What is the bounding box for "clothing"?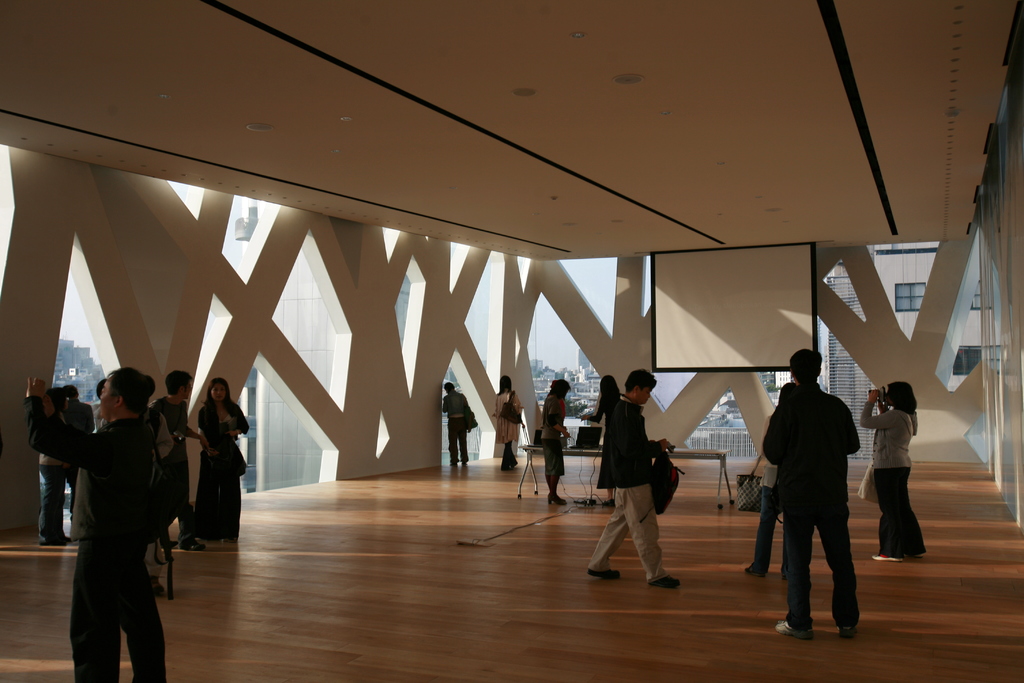
x1=492 y1=388 x2=518 y2=465.
